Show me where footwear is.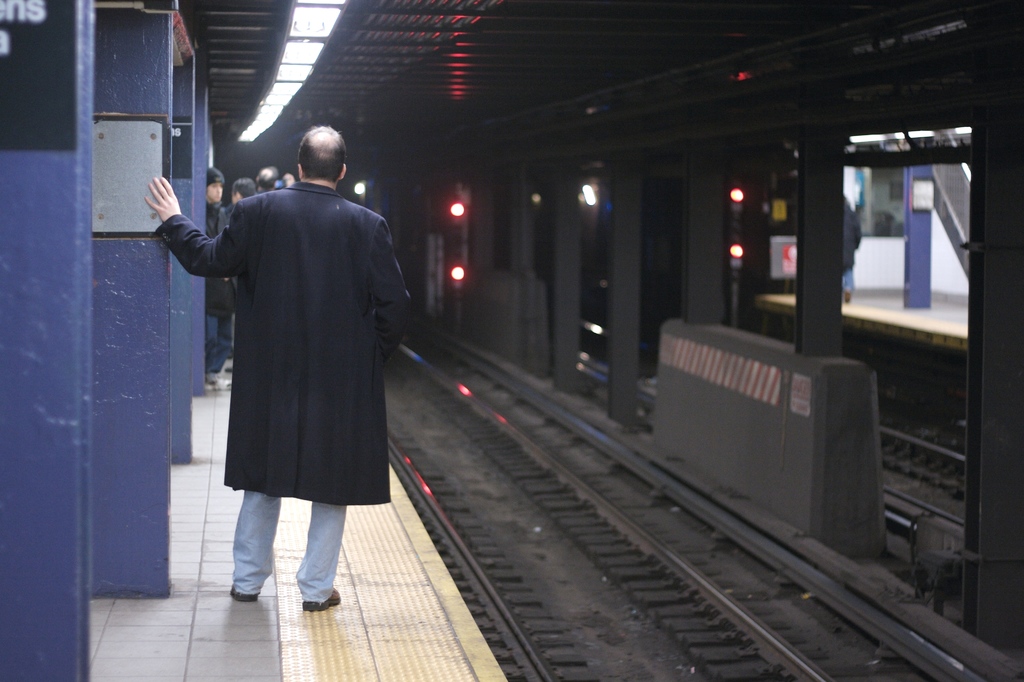
footwear is at (left=229, top=589, right=257, bottom=606).
